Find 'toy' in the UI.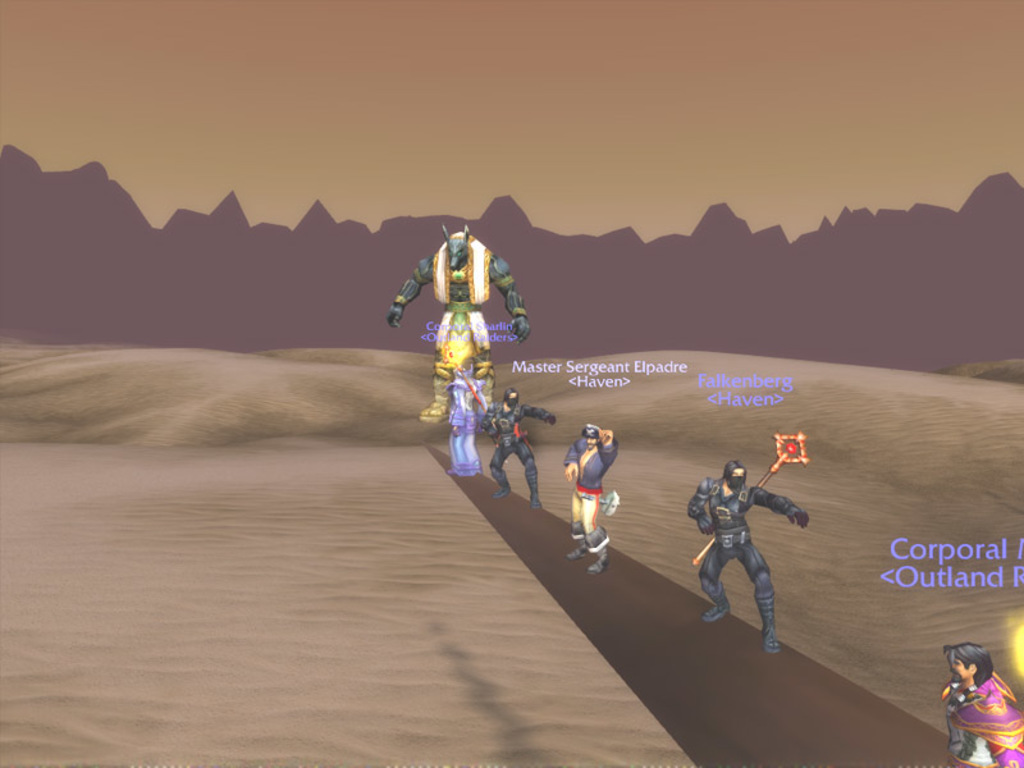
UI element at bbox(685, 434, 810, 658).
